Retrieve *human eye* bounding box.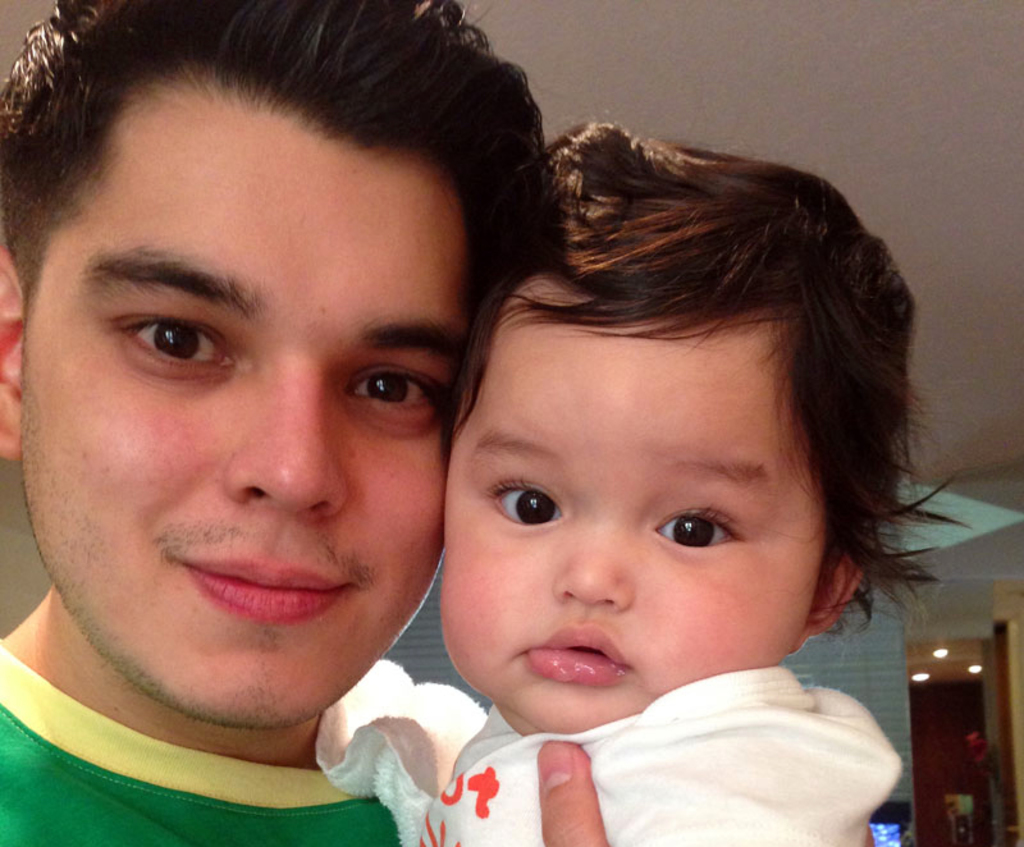
Bounding box: 475/482/573/531.
